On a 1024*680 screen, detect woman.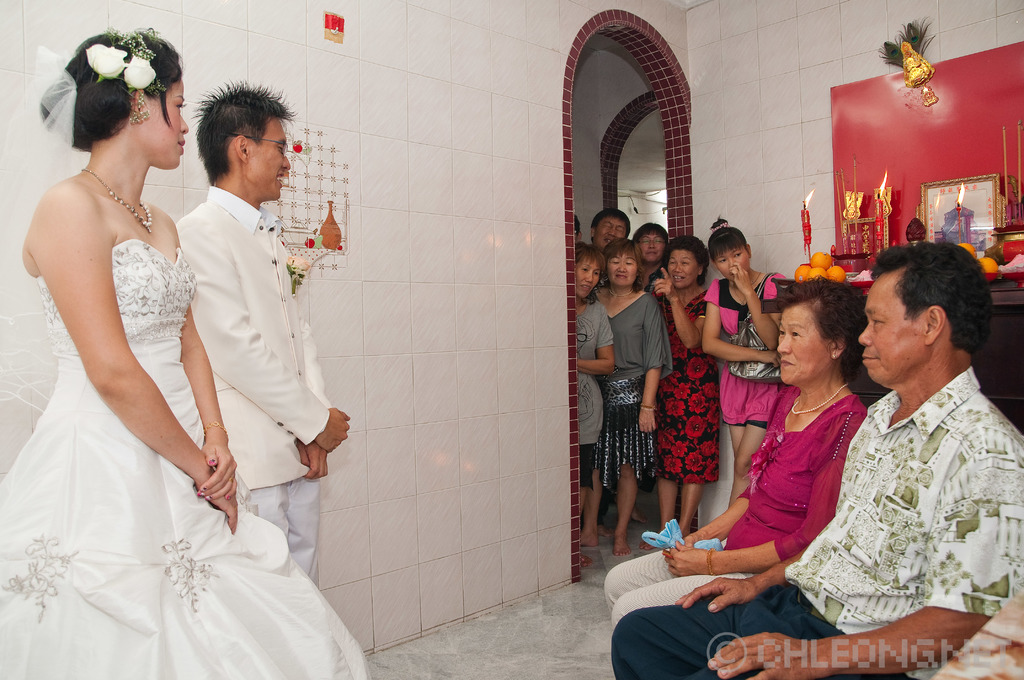
{"x1": 596, "y1": 235, "x2": 675, "y2": 555}.
